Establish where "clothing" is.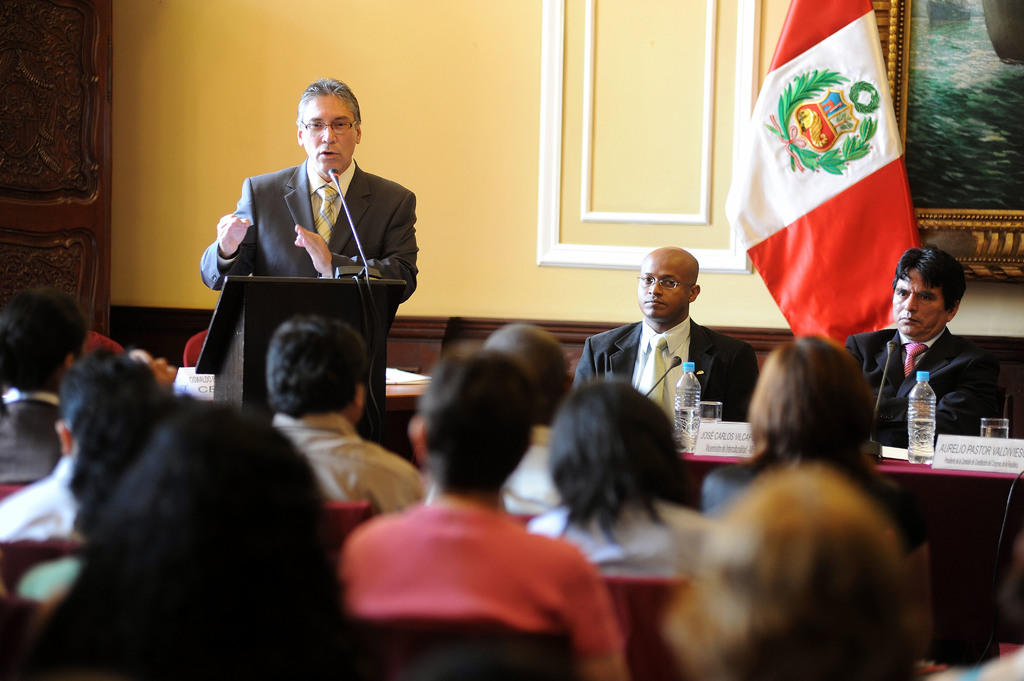
Established at x1=0 y1=449 x2=86 y2=541.
